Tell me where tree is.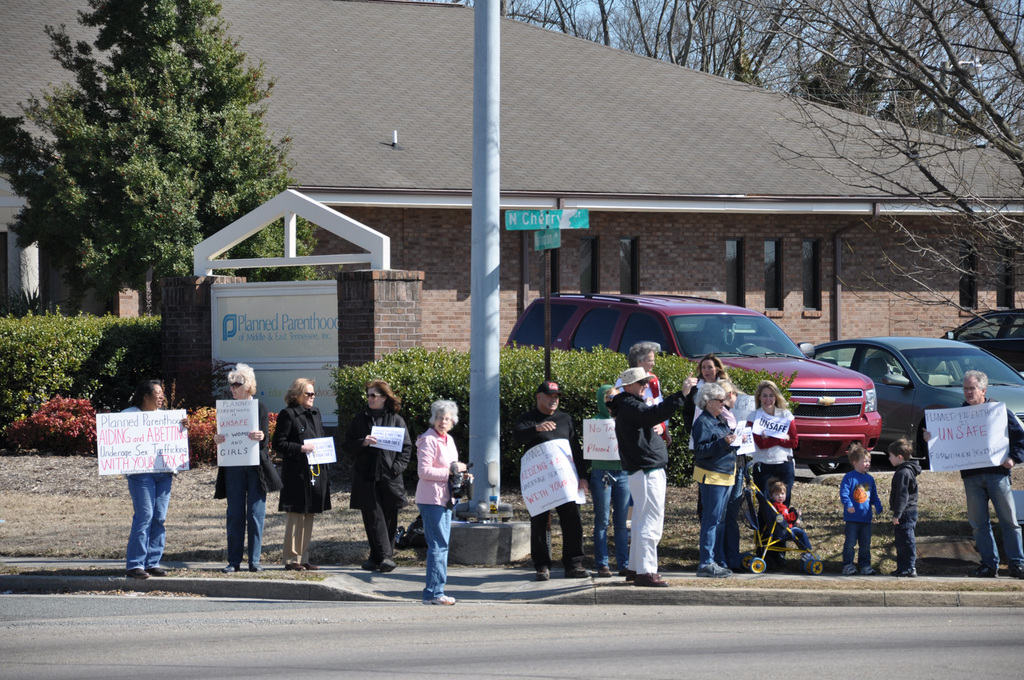
tree is at {"x1": 737, "y1": 0, "x2": 1023, "y2": 344}.
